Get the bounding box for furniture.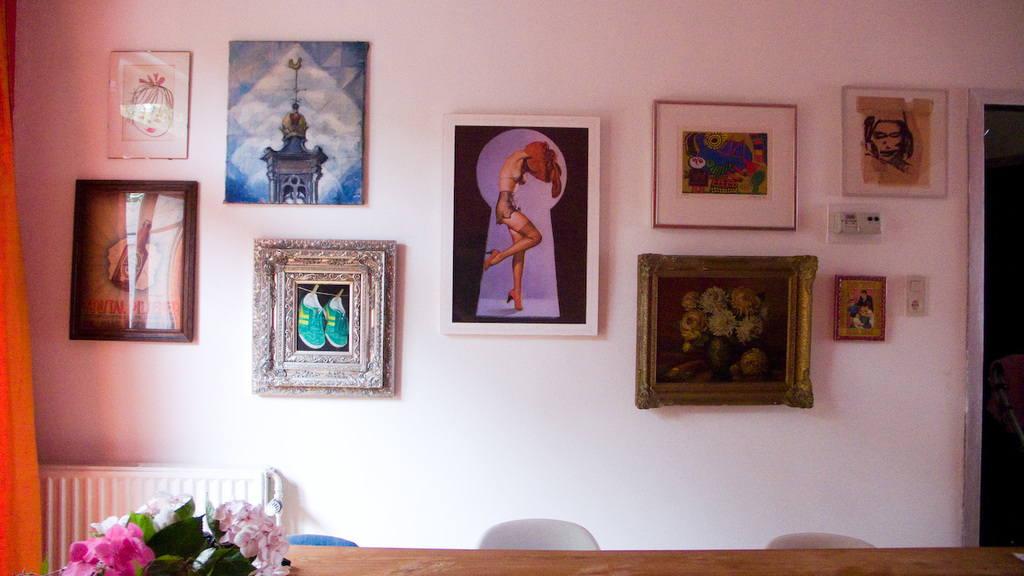
l=284, t=532, r=358, b=547.
